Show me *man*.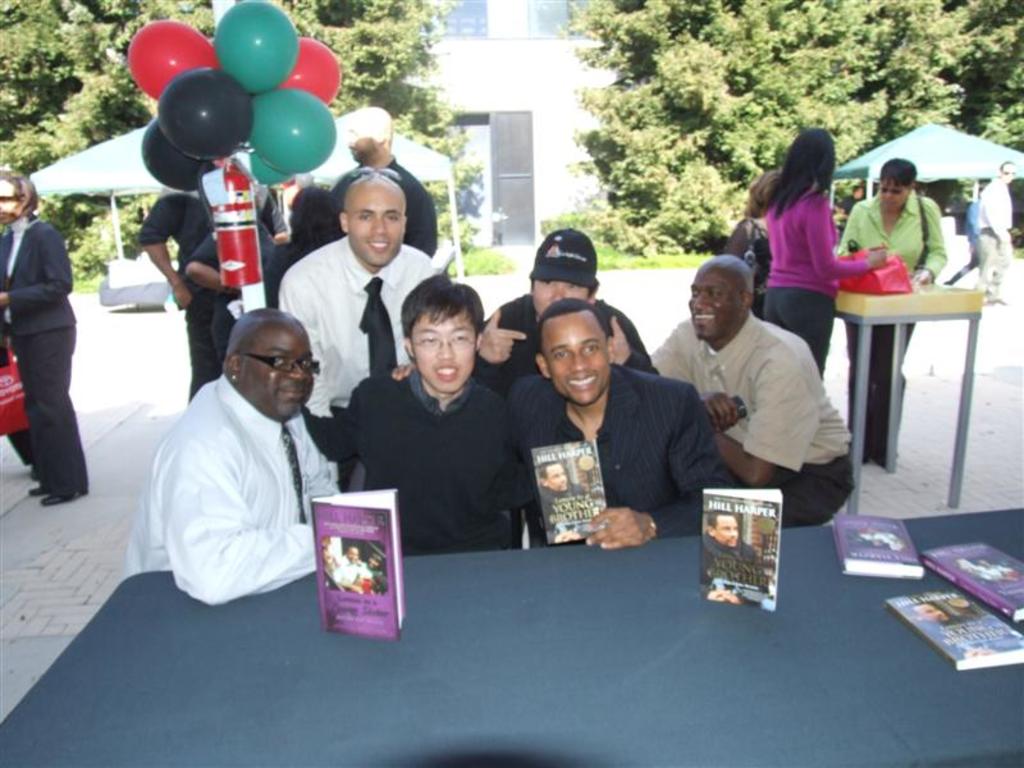
*man* is here: [x1=654, y1=257, x2=854, y2=529].
